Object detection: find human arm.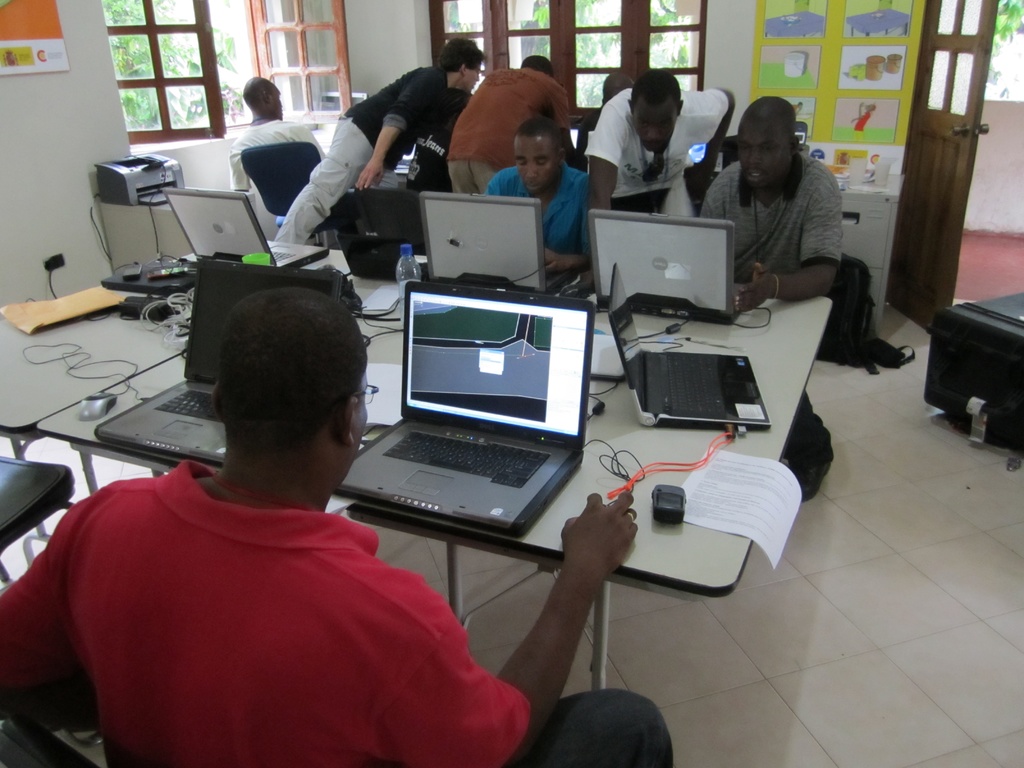
<region>474, 172, 506, 199</region>.
